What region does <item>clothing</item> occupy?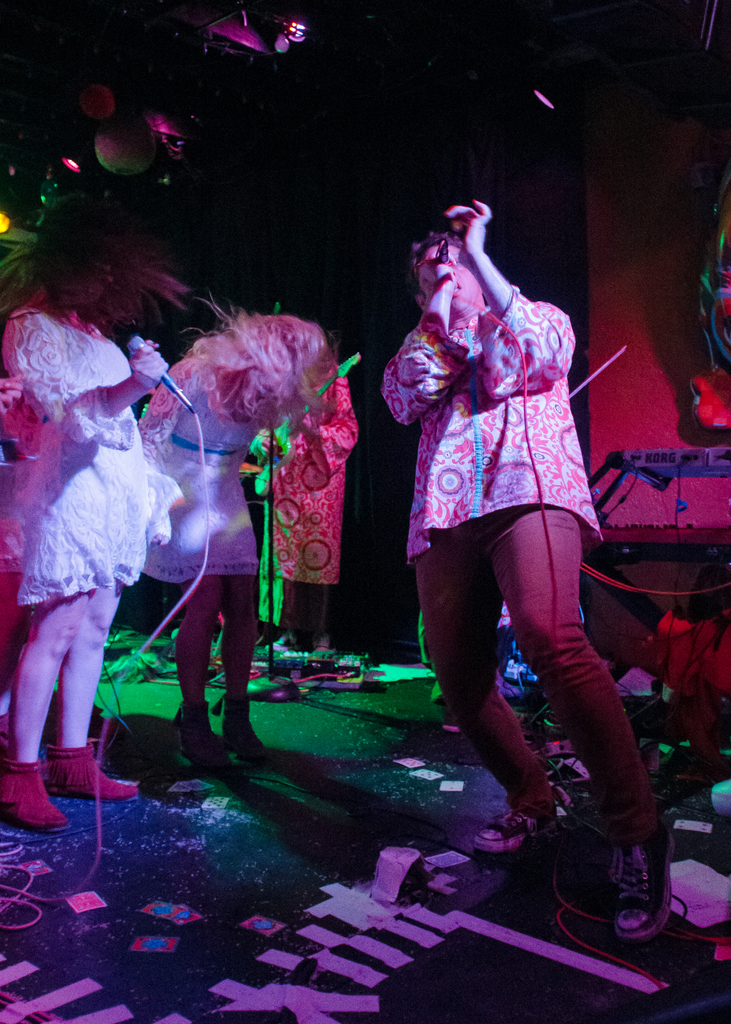
region(379, 282, 663, 852).
